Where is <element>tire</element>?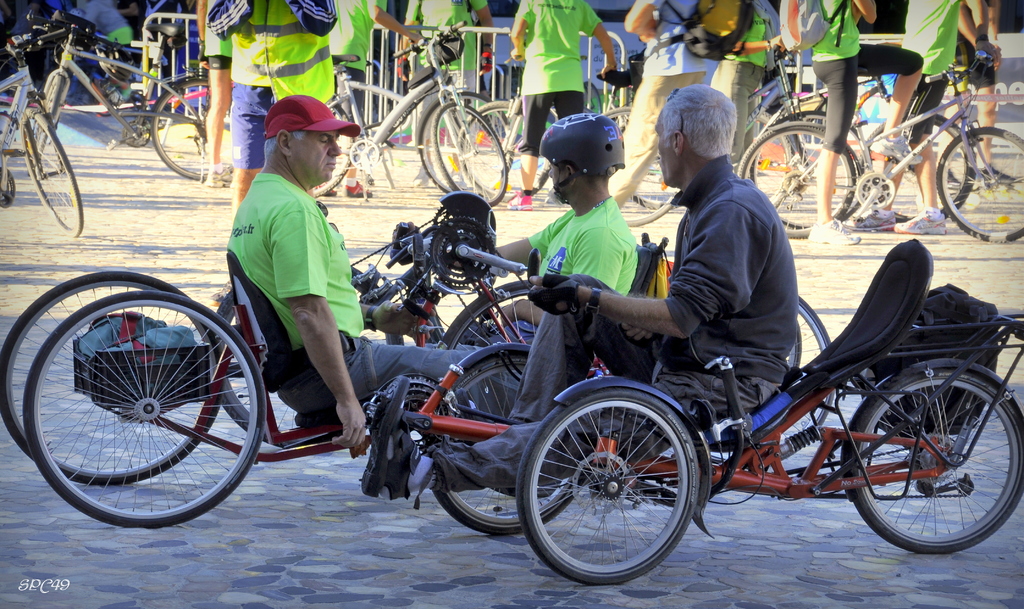
left=697, top=299, right=843, bottom=462.
